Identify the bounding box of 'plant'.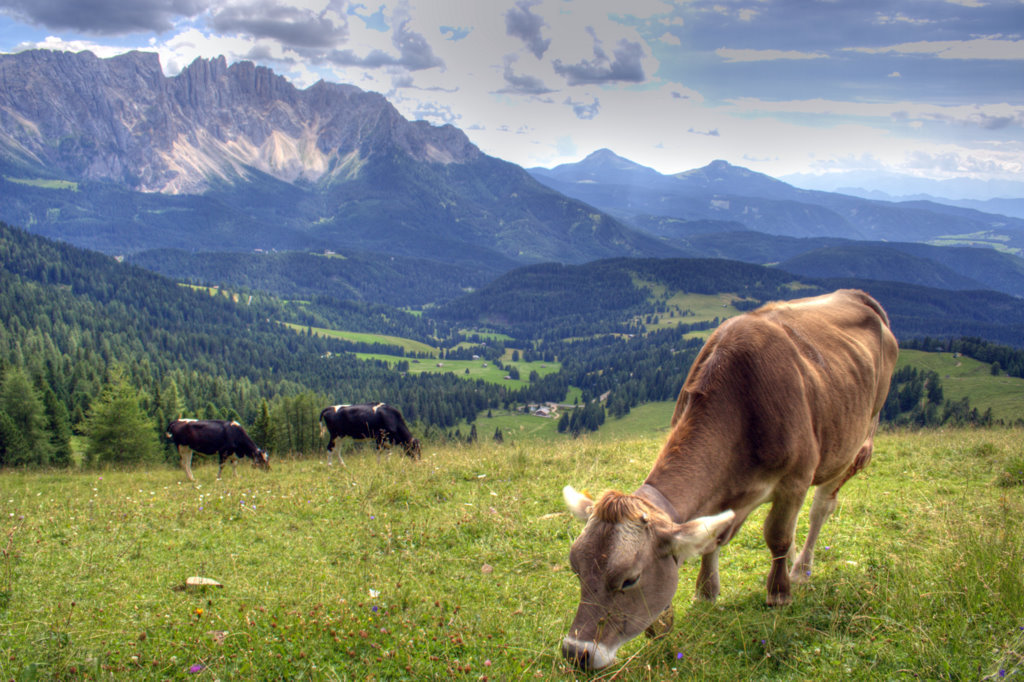
x1=0 y1=201 x2=551 y2=483.
